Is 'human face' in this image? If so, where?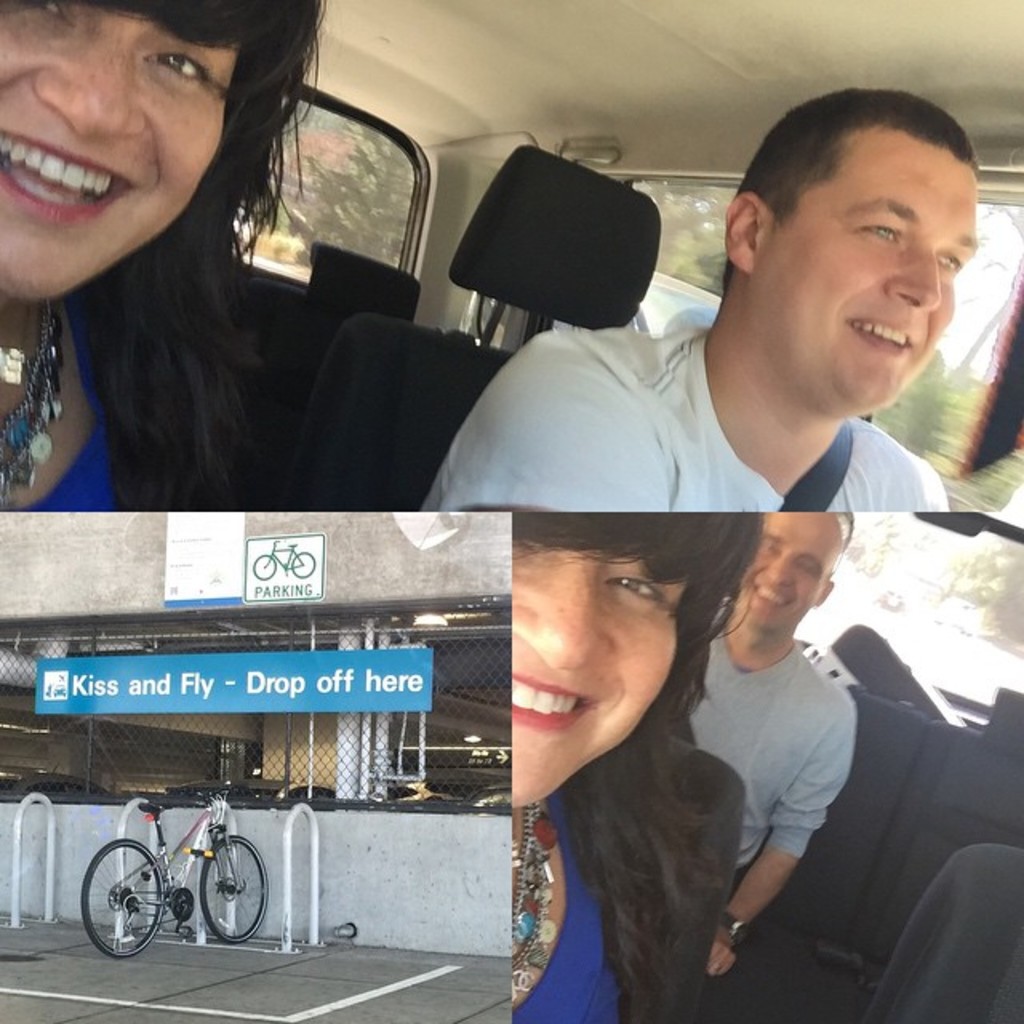
Yes, at BBox(0, 0, 250, 304).
